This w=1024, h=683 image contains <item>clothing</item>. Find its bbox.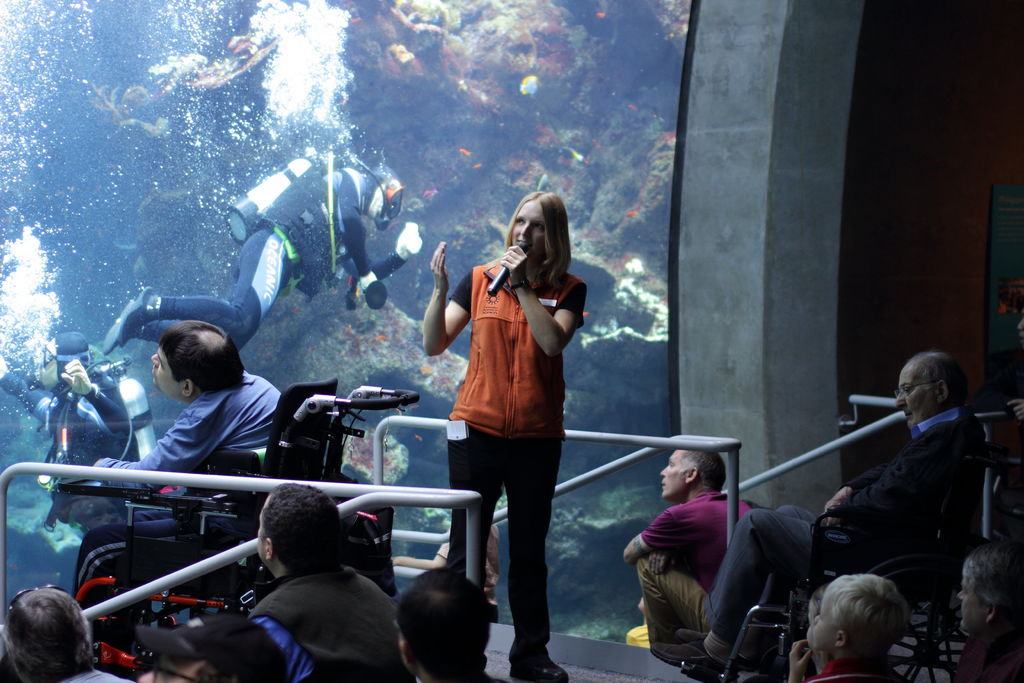
(95,365,289,492).
